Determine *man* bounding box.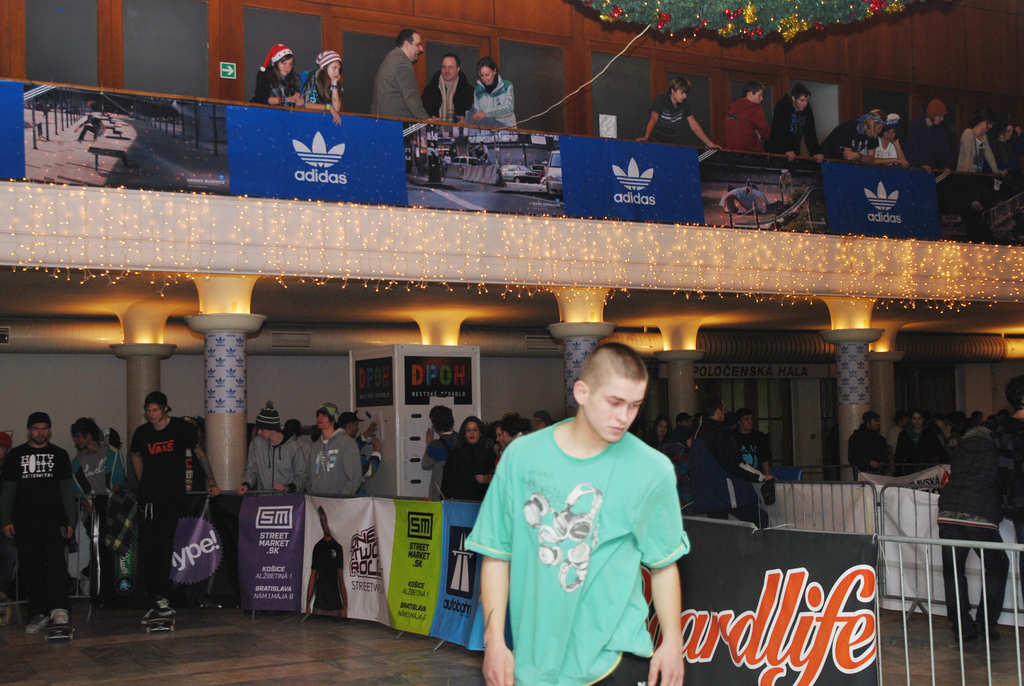
Determined: [x1=841, y1=407, x2=893, y2=480].
